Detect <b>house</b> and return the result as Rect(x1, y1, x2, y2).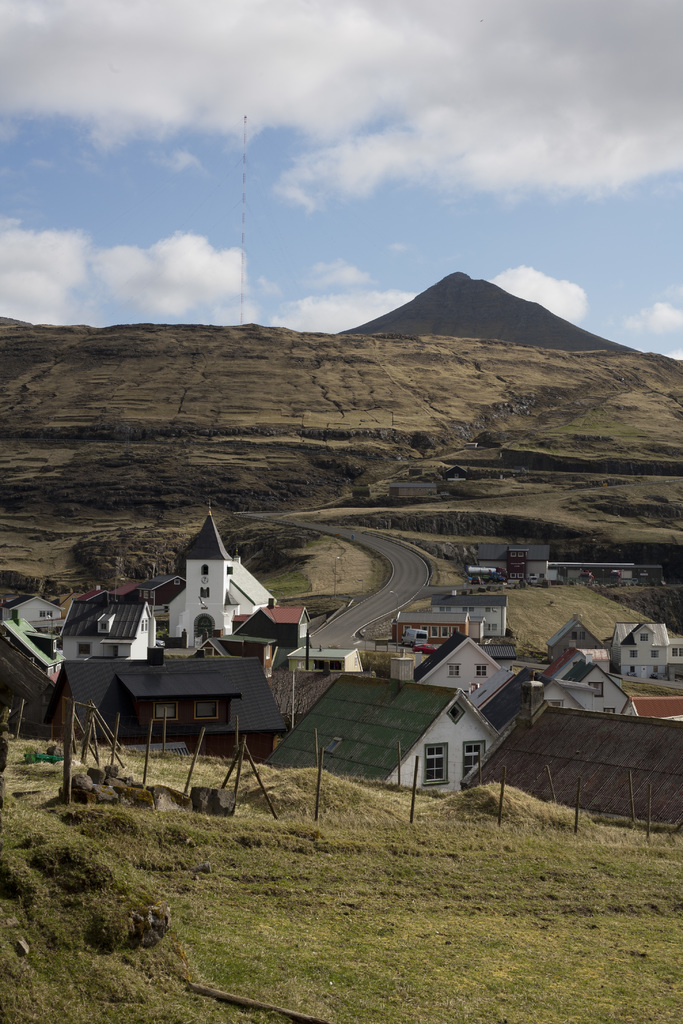
Rect(169, 522, 267, 652).
